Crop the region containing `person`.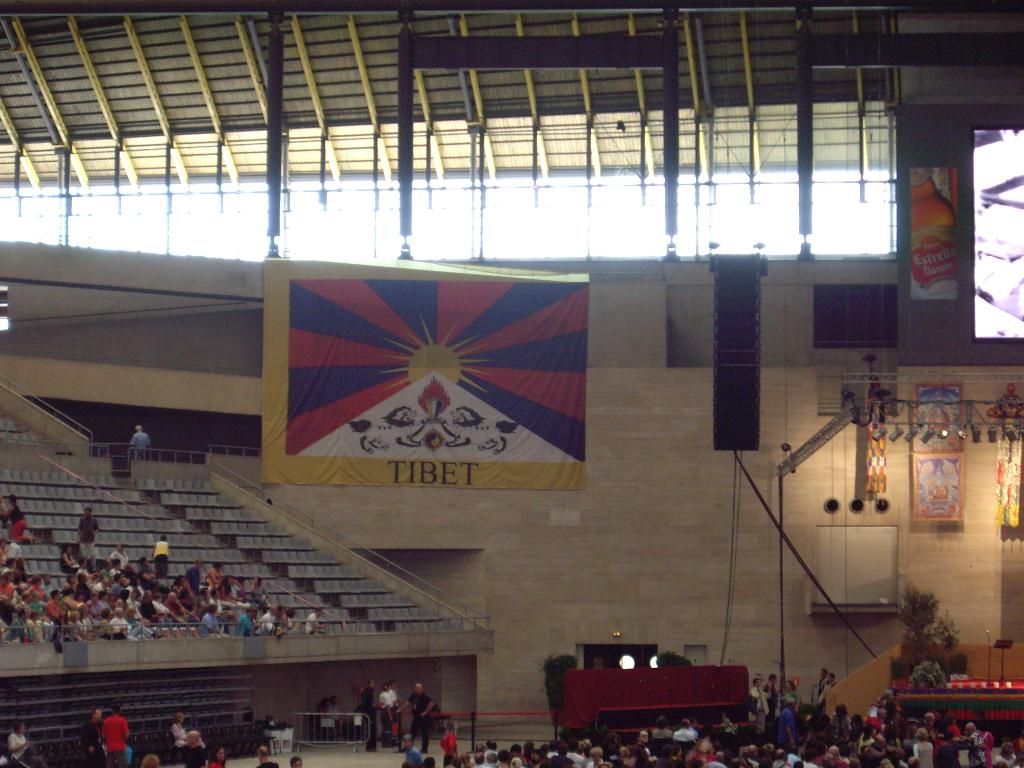
Crop region: bbox(380, 684, 393, 746).
